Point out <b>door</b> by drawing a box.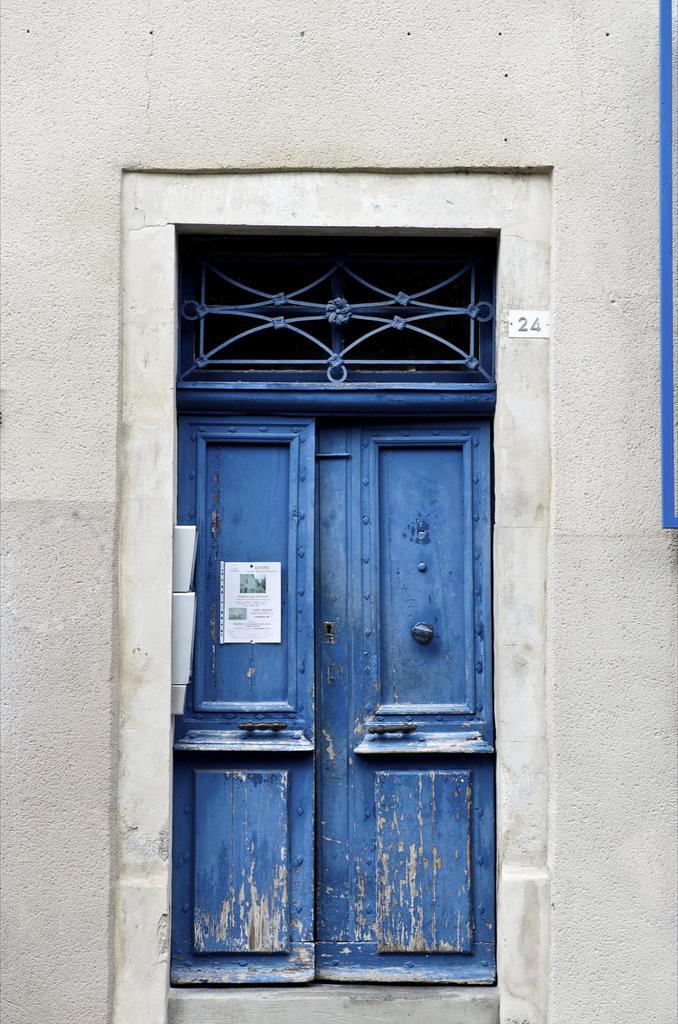
BBox(312, 422, 496, 984).
